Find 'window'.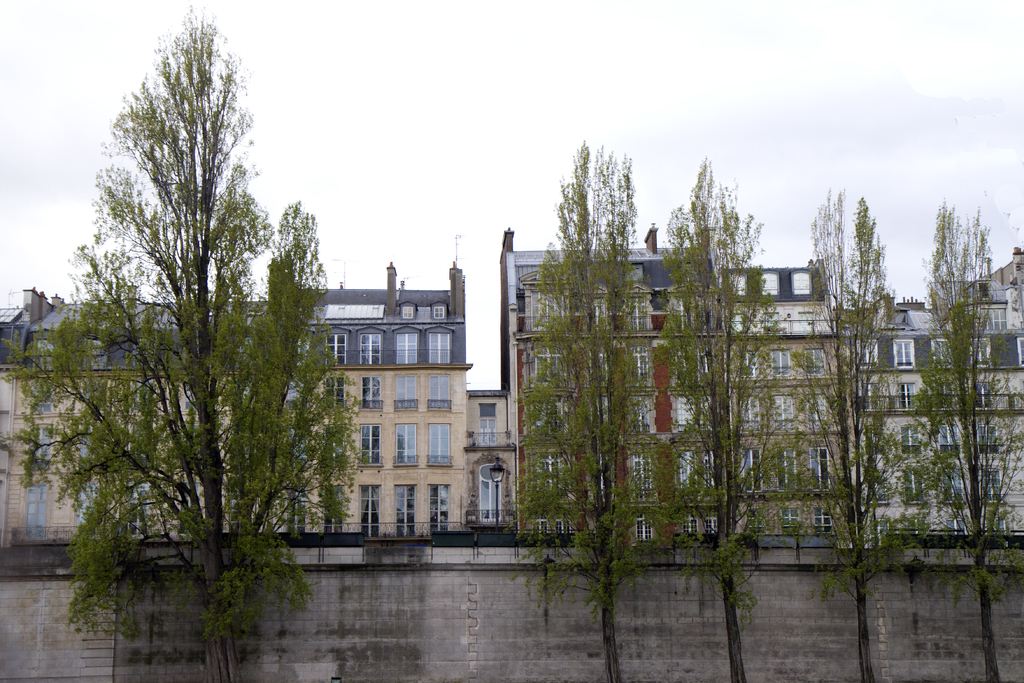
bbox=(902, 425, 920, 450).
